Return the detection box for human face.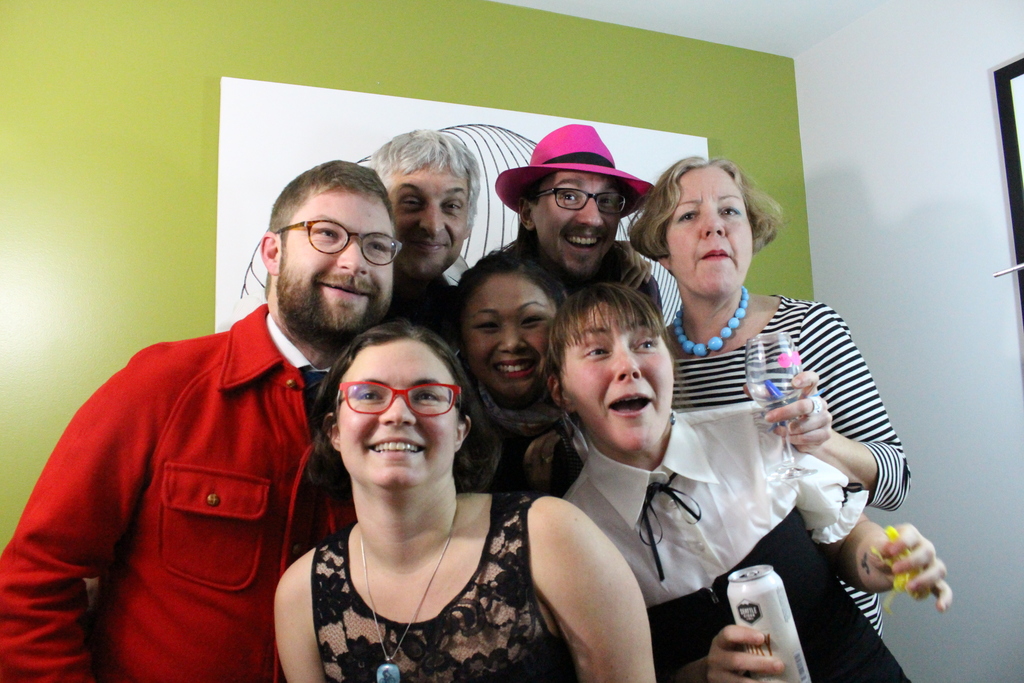
336, 340, 457, 486.
